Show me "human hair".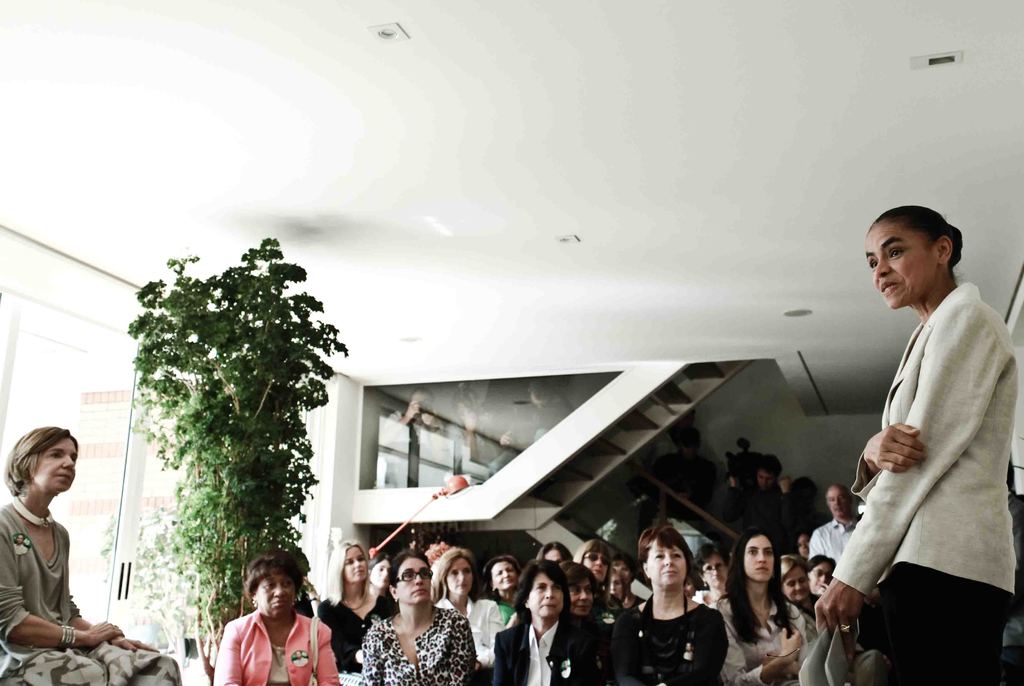
"human hair" is here: box=[555, 557, 610, 644].
